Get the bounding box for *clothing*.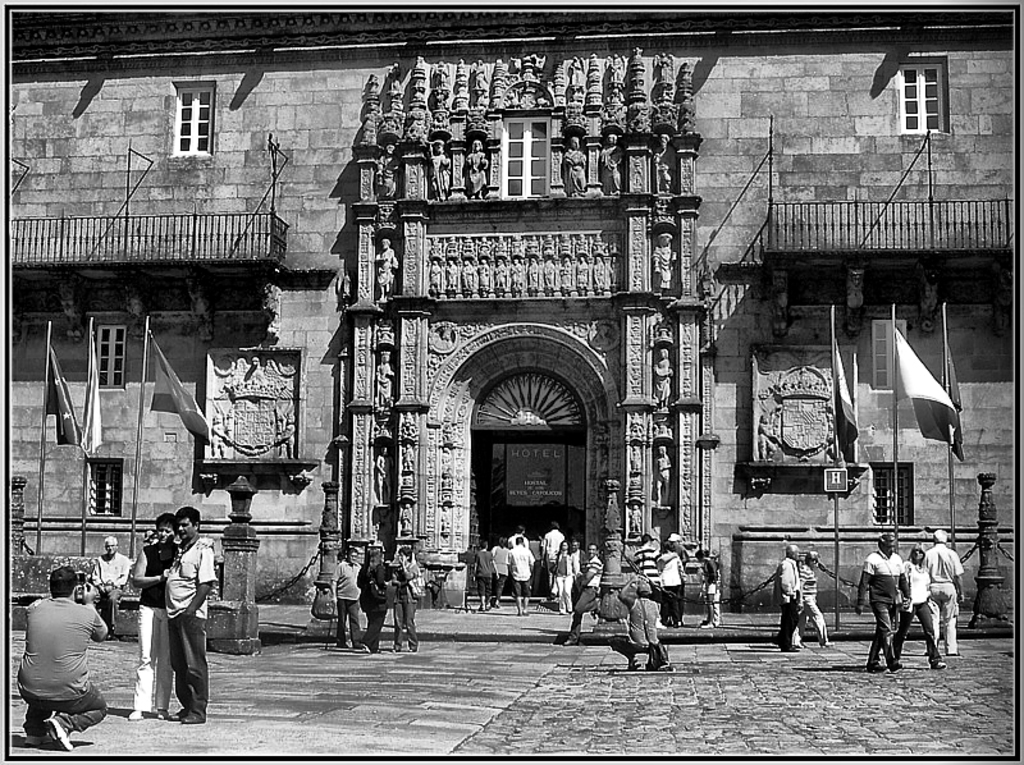
detection(490, 548, 507, 600).
